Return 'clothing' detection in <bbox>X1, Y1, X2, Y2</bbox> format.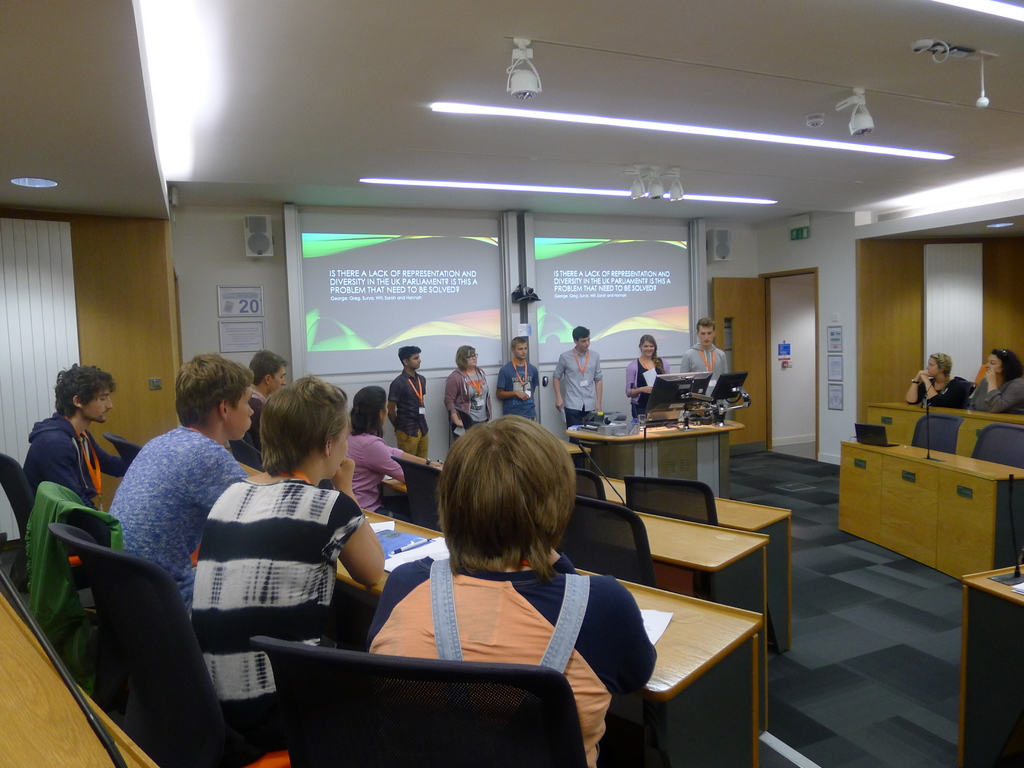
<bbox>360, 559, 658, 767</bbox>.
